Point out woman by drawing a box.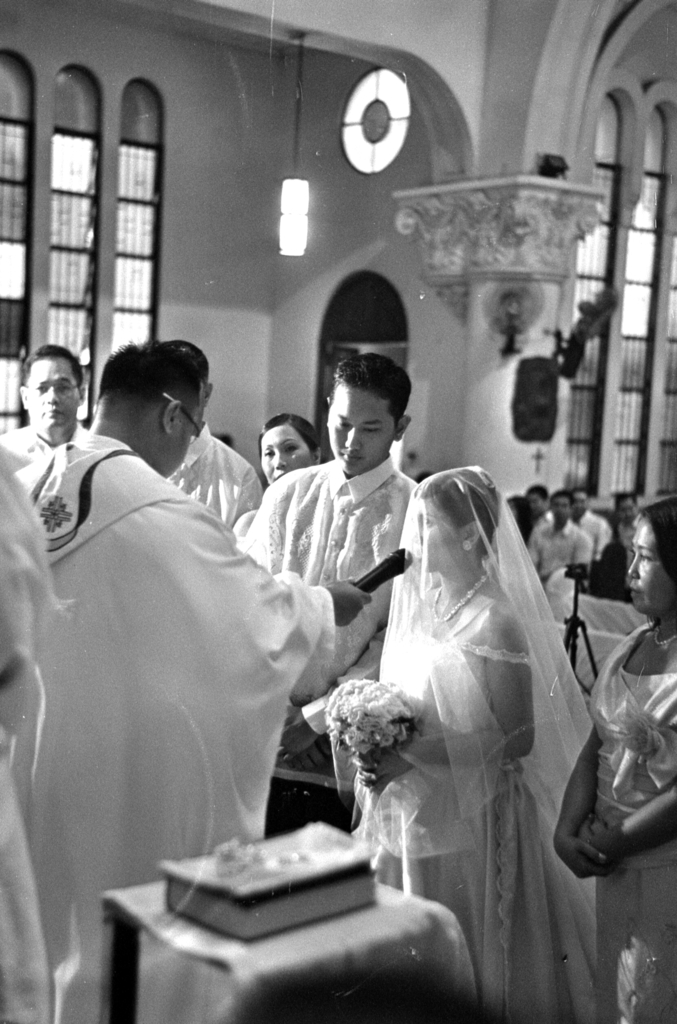
[234,410,327,541].
